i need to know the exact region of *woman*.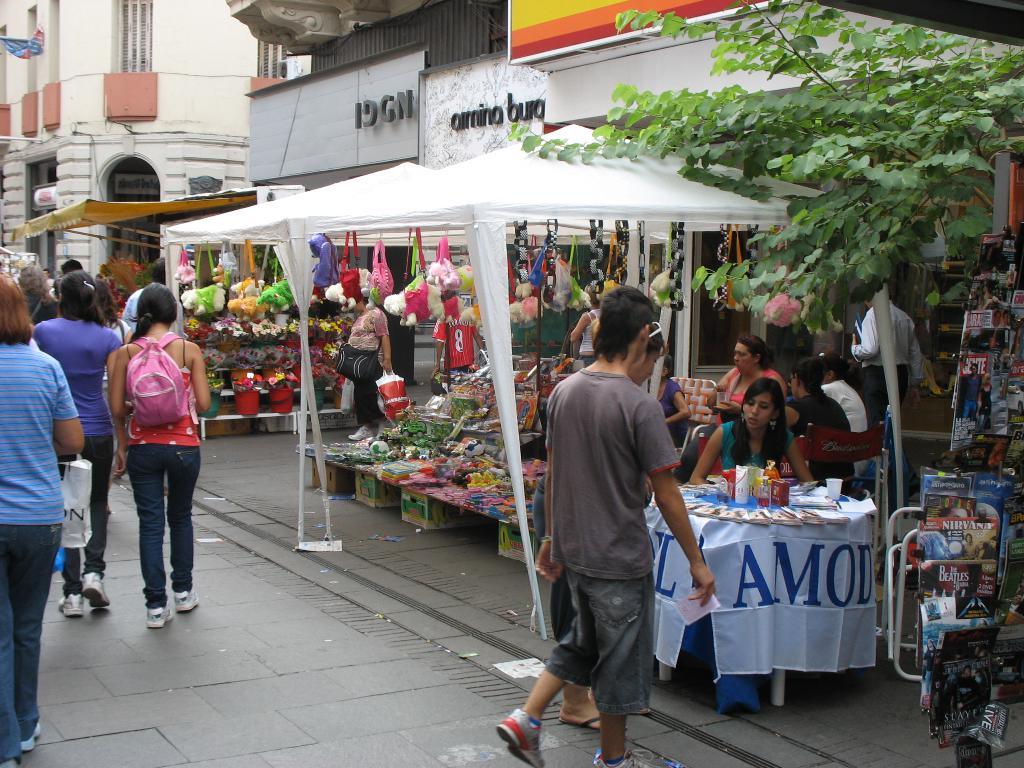
Region: 816/353/870/481.
